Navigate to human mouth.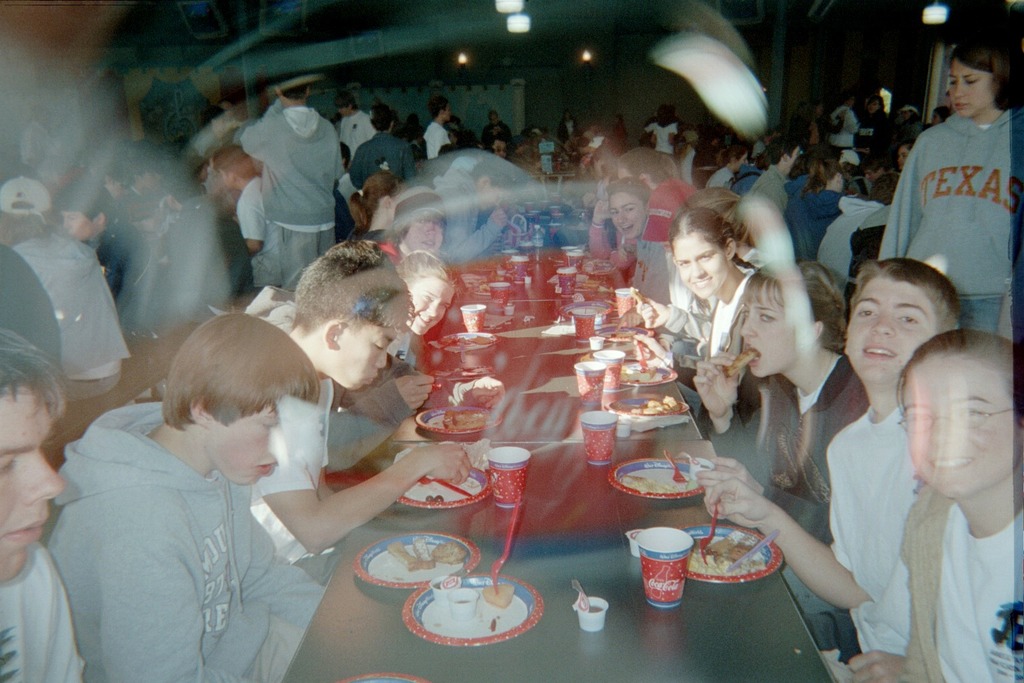
Navigation target: (left=935, top=450, right=974, bottom=477).
